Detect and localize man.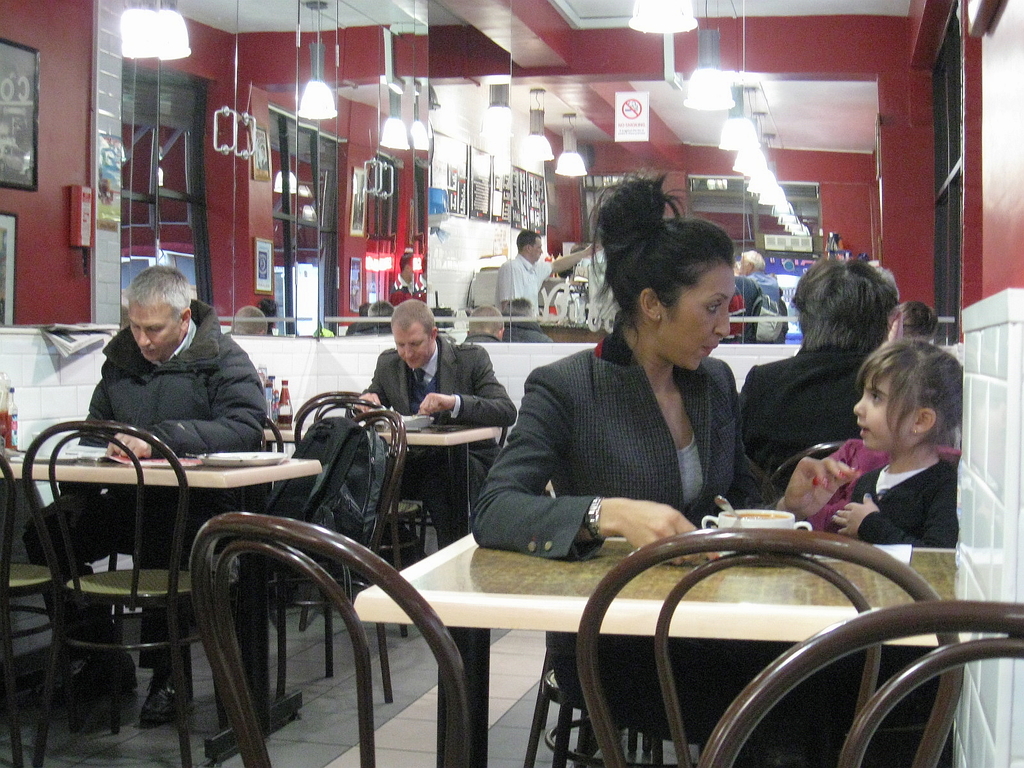
Localized at detection(737, 250, 784, 304).
